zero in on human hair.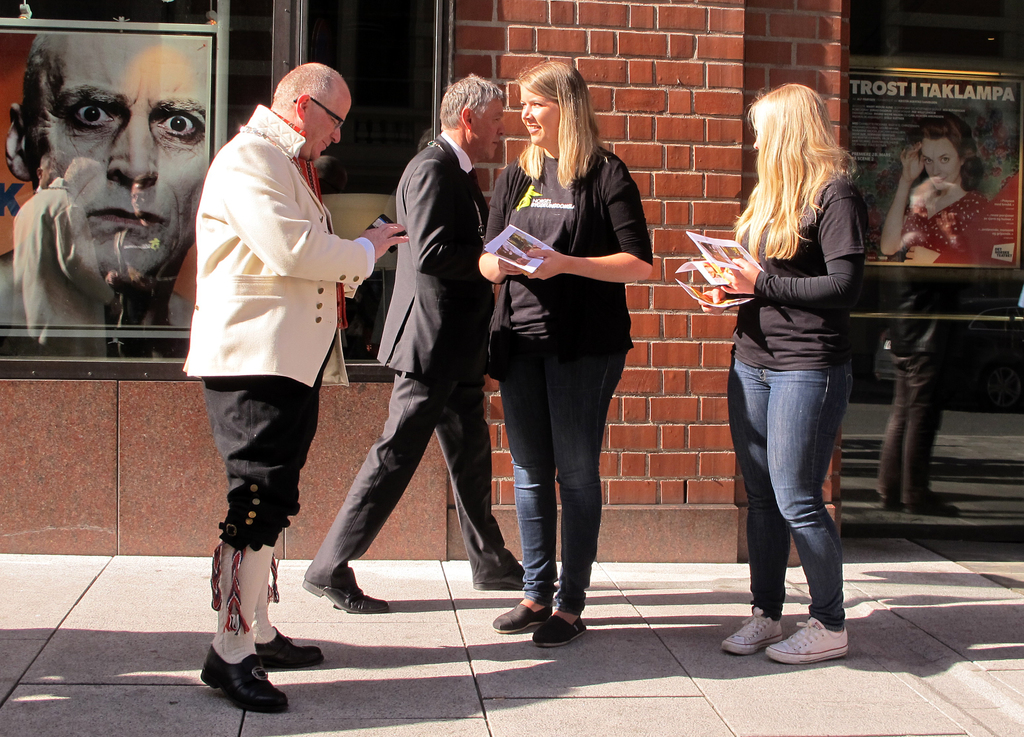
Zeroed in: (x1=514, y1=56, x2=601, y2=182).
